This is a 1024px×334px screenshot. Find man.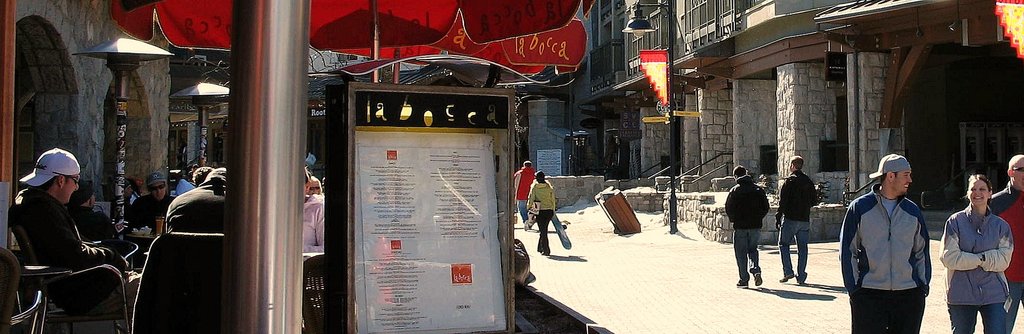
Bounding box: {"left": 513, "top": 160, "right": 537, "bottom": 228}.
